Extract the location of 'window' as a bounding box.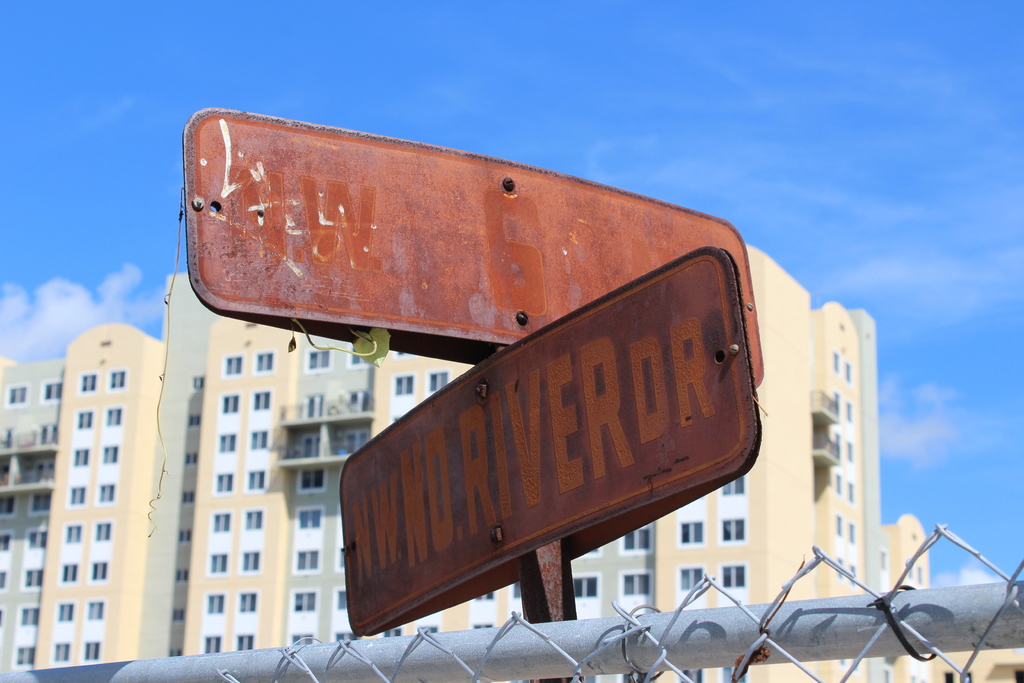
<bbox>849, 566, 858, 583</bbox>.
